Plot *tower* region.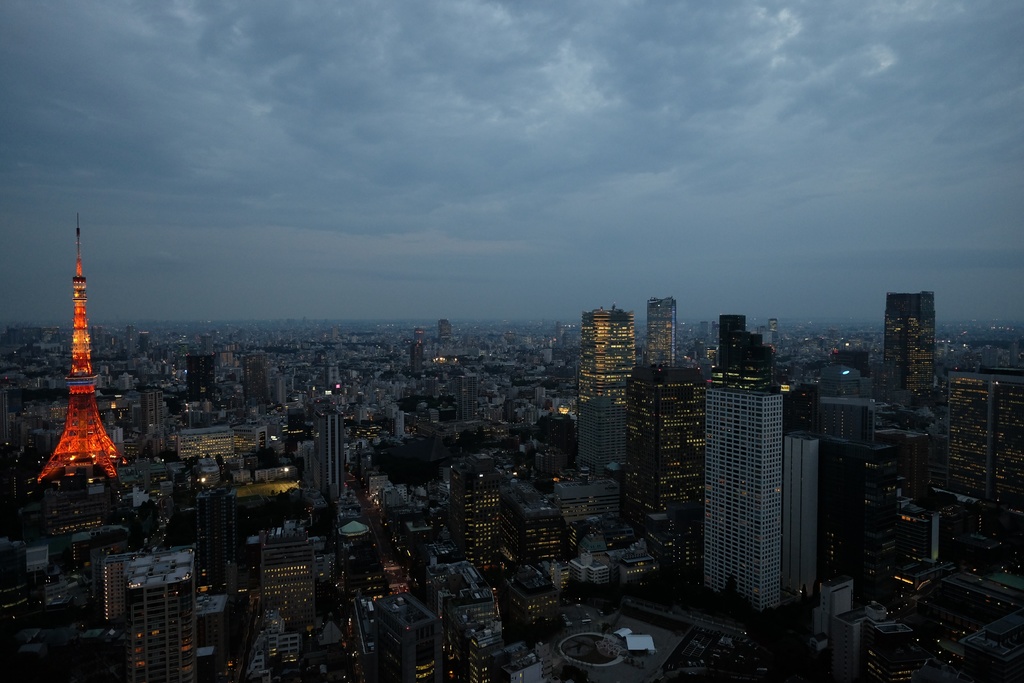
Plotted at bbox=(767, 318, 777, 334).
